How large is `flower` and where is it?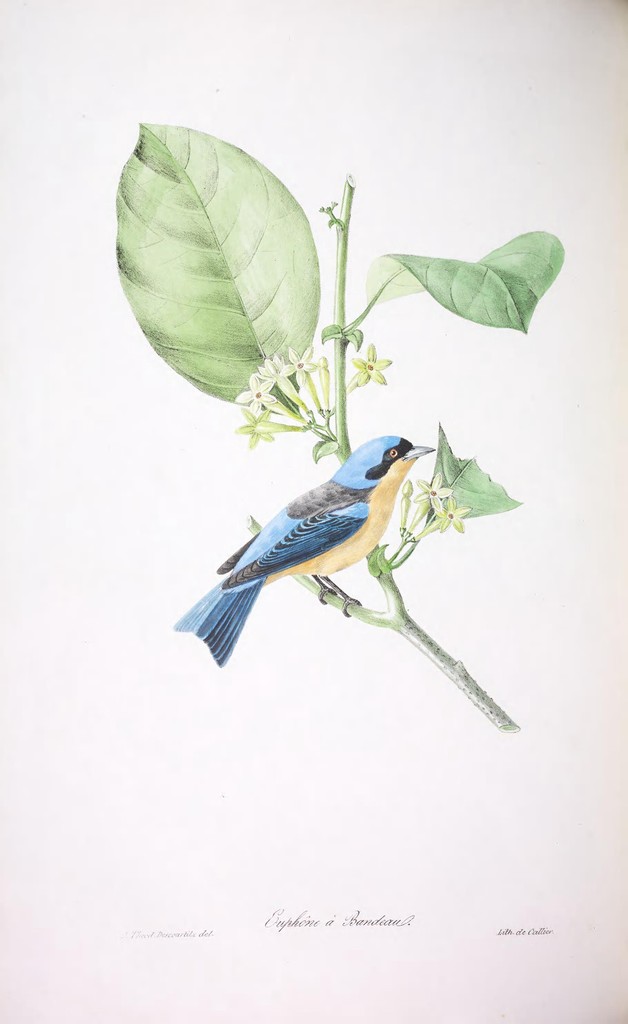
Bounding box: box=[236, 405, 305, 447].
